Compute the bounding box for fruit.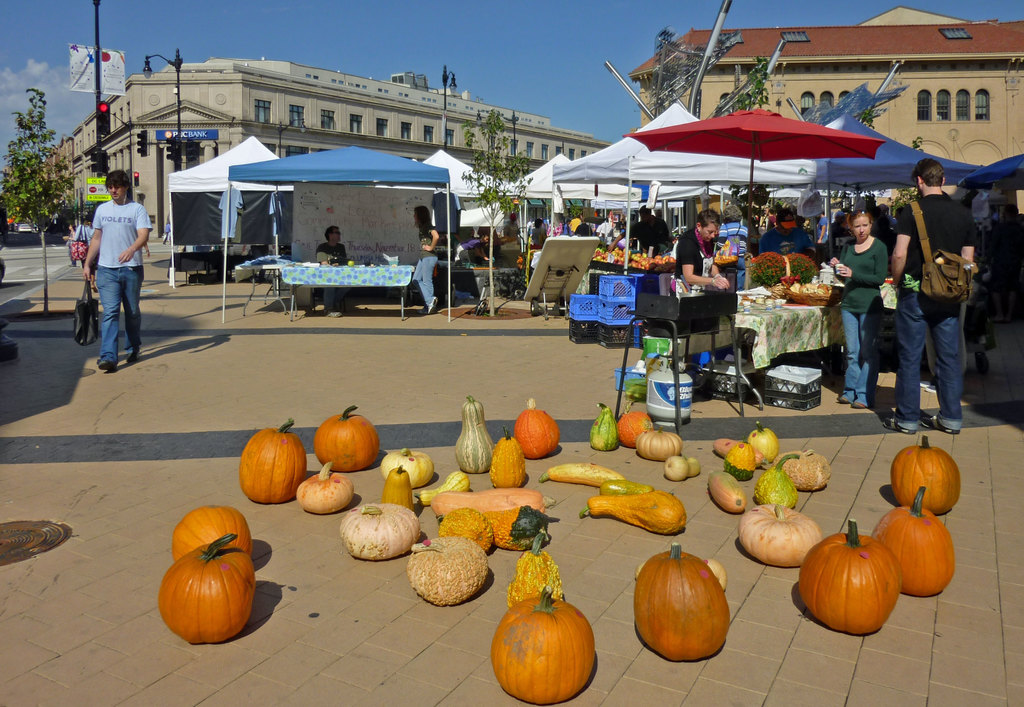
(589,400,620,453).
